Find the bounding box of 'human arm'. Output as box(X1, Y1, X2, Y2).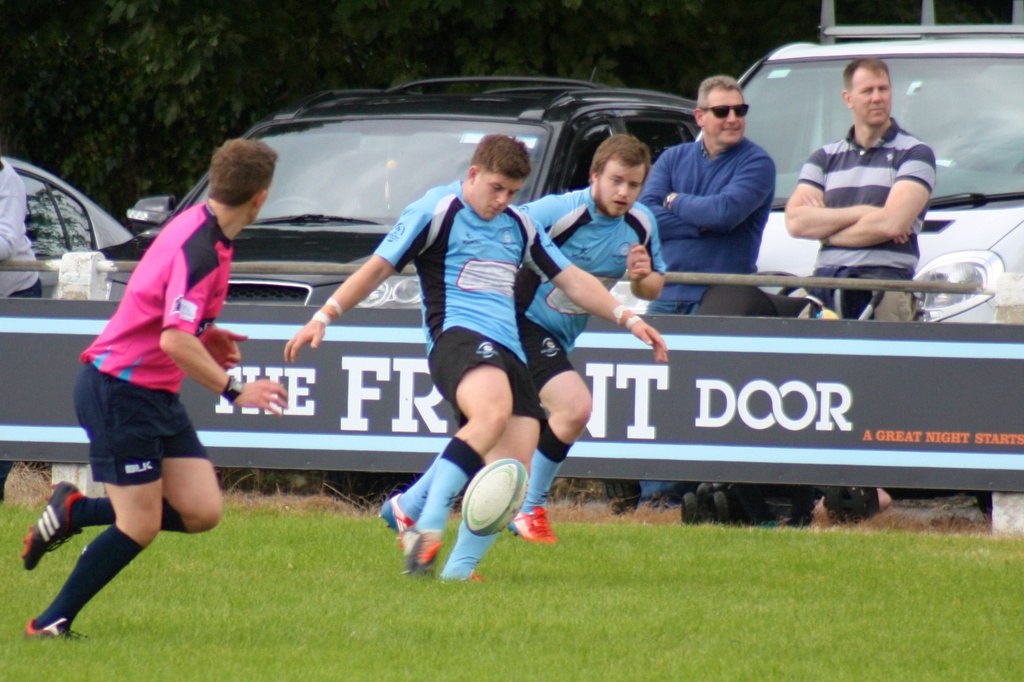
box(781, 151, 915, 243).
